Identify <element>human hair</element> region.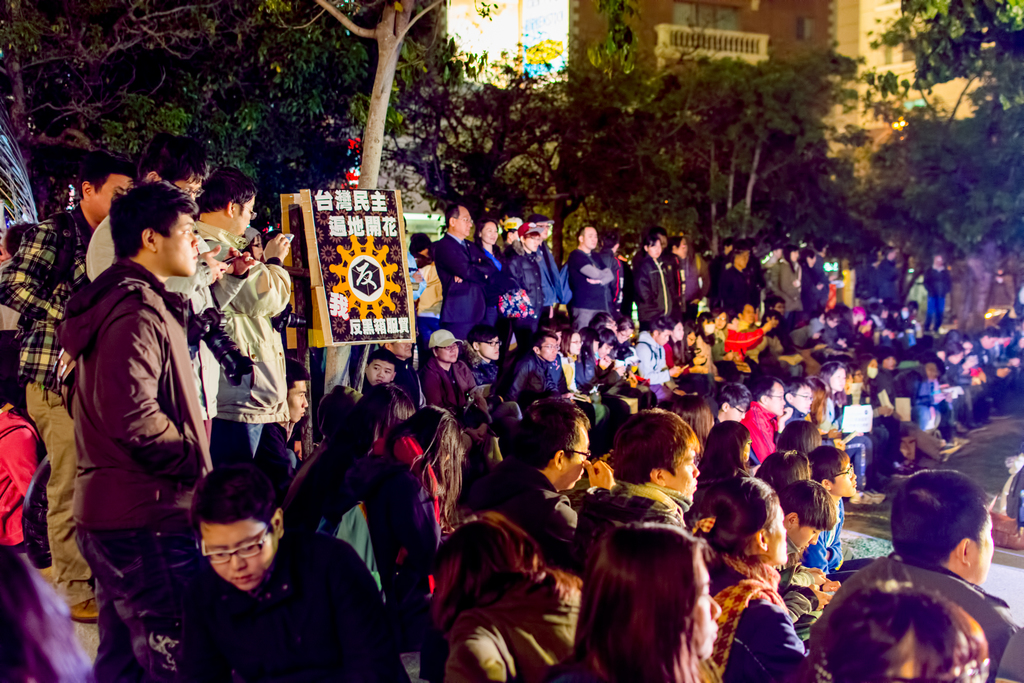
Region: {"left": 609, "top": 407, "right": 701, "bottom": 483}.
